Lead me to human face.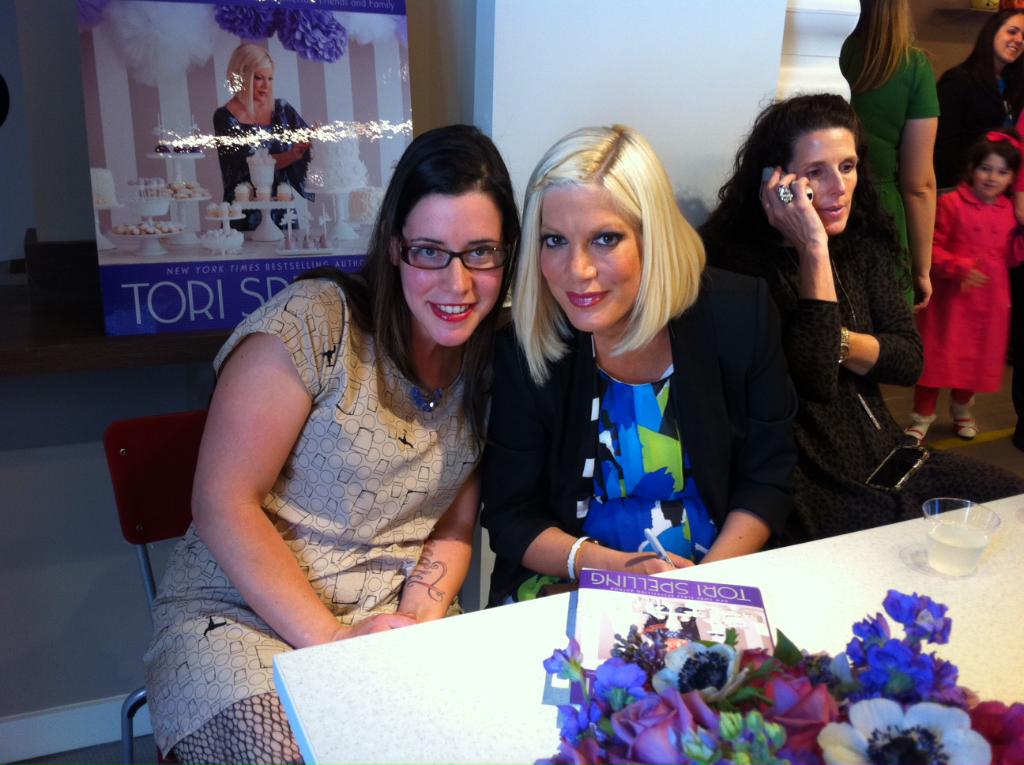
Lead to [397,194,506,345].
